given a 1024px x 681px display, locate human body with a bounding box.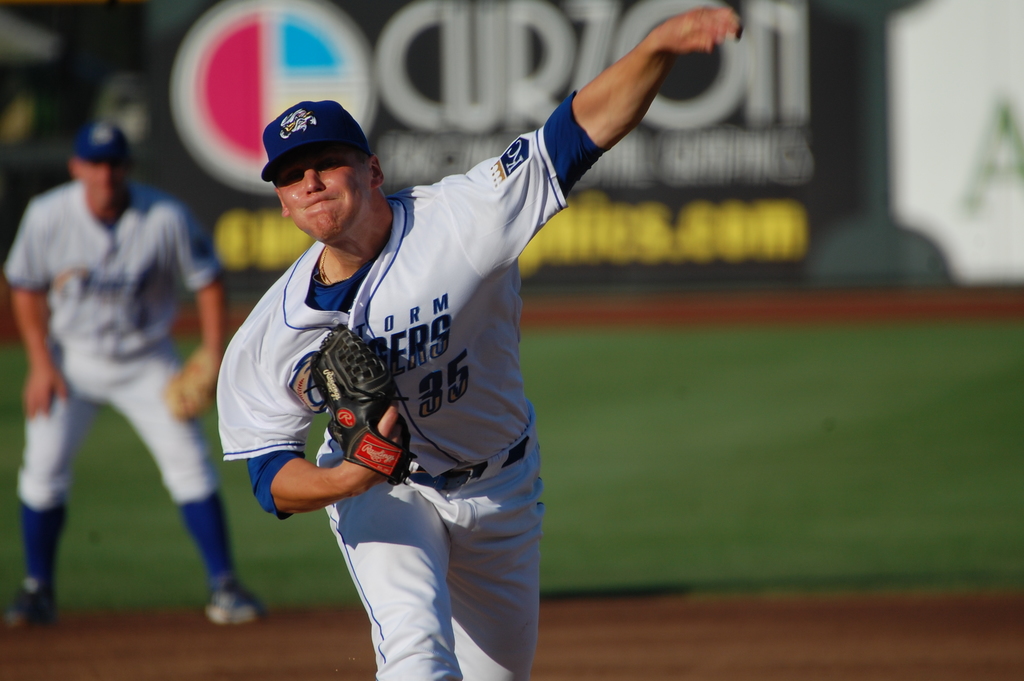
Located: {"x1": 17, "y1": 105, "x2": 234, "y2": 630}.
